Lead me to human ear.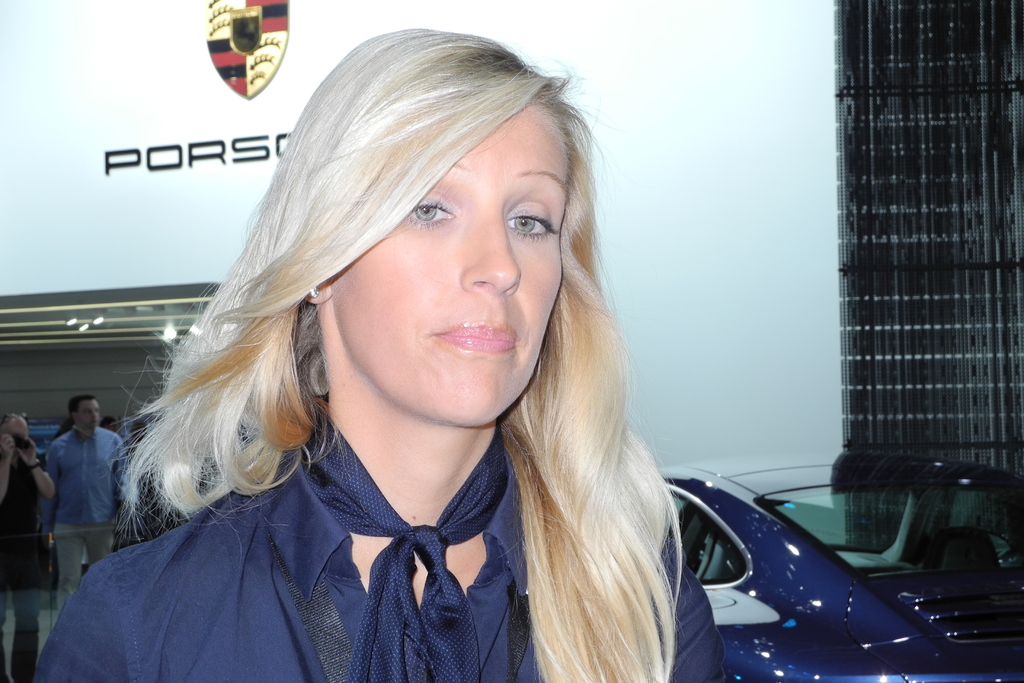
Lead to l=307, t=284, r=330, b=305.
